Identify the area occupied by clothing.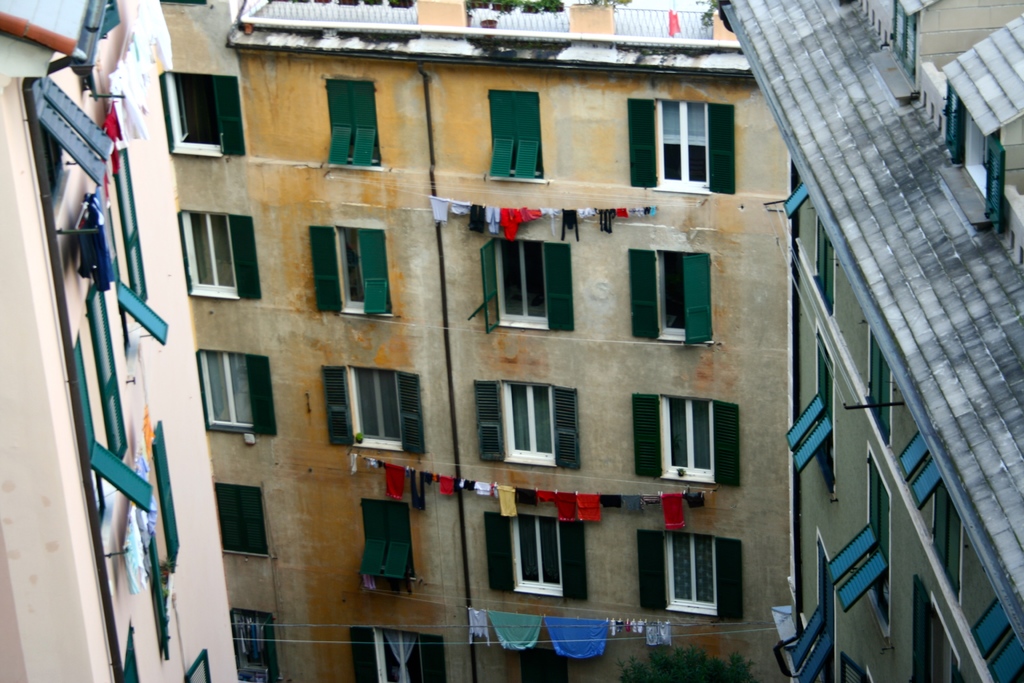
Area: [466,609,487,652].
